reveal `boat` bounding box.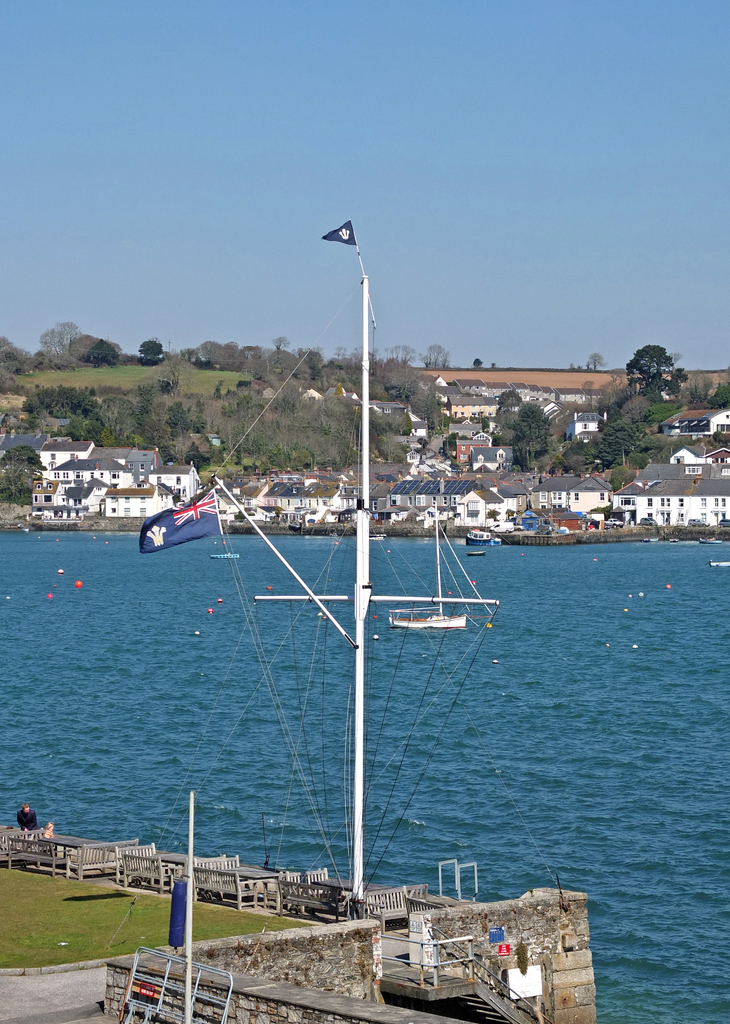
Revealed: 383:502:501:628.
